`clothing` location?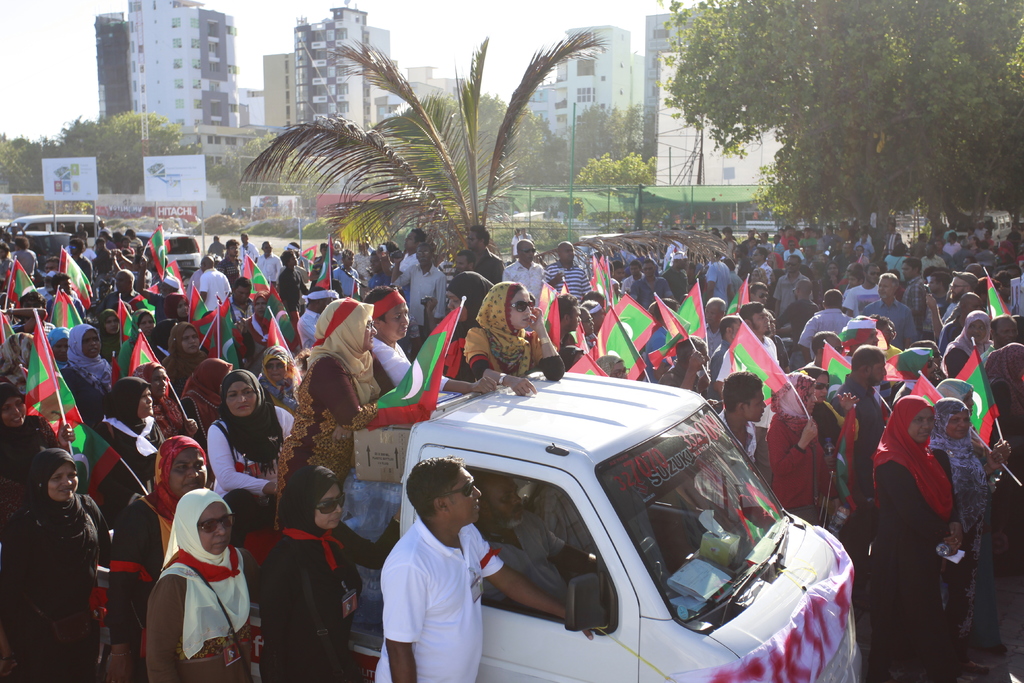
bbox=(981, 345, 1023, 469)
